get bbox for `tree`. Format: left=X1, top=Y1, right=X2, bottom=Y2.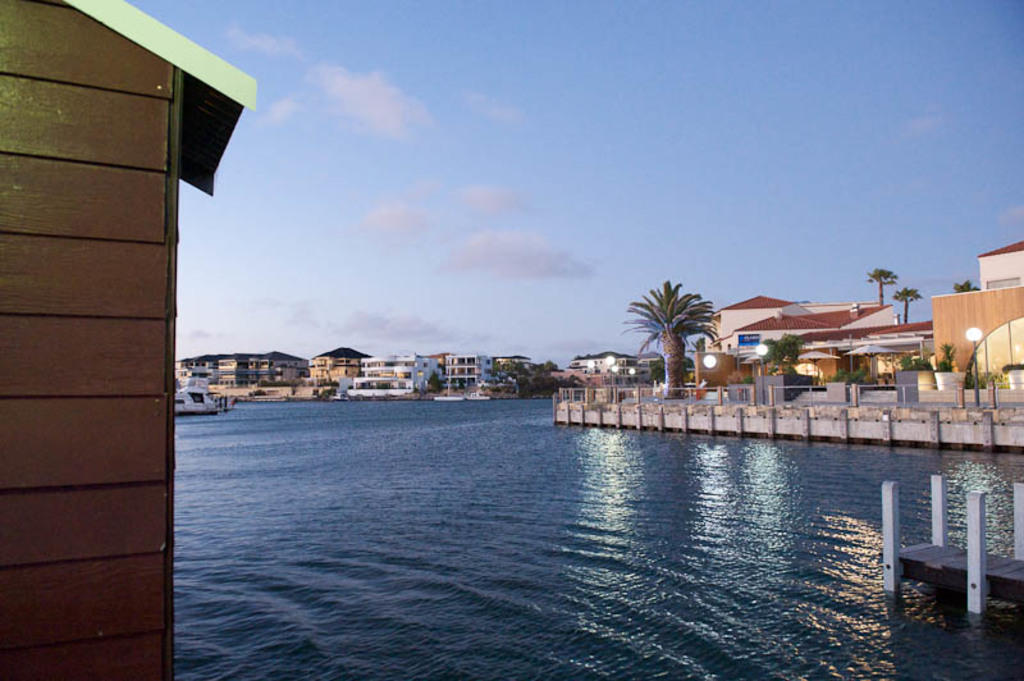
left=760, top=335, right=801, bottom=370.
